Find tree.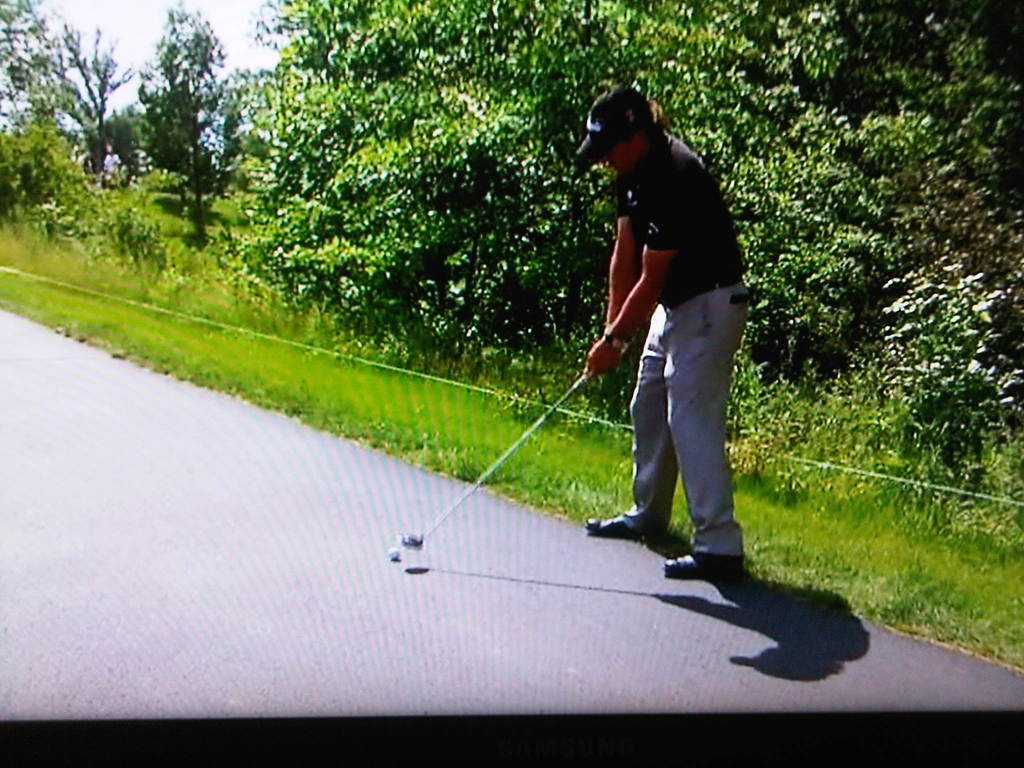
[54,24,134,189].
